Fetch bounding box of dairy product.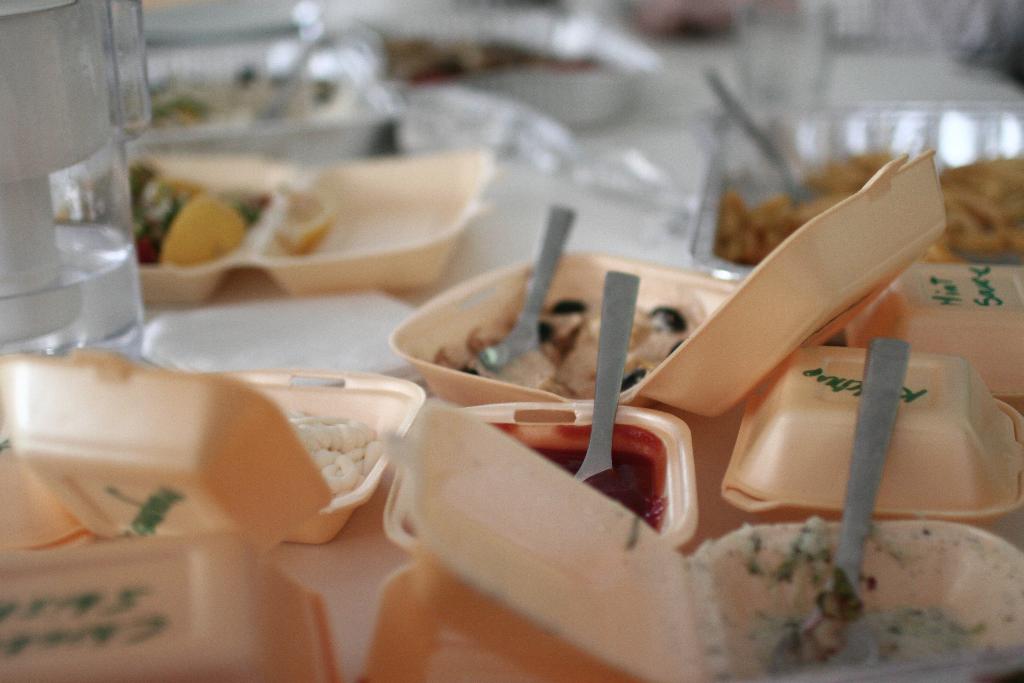
Bbox: <box>763,598,1023,682</box>.
